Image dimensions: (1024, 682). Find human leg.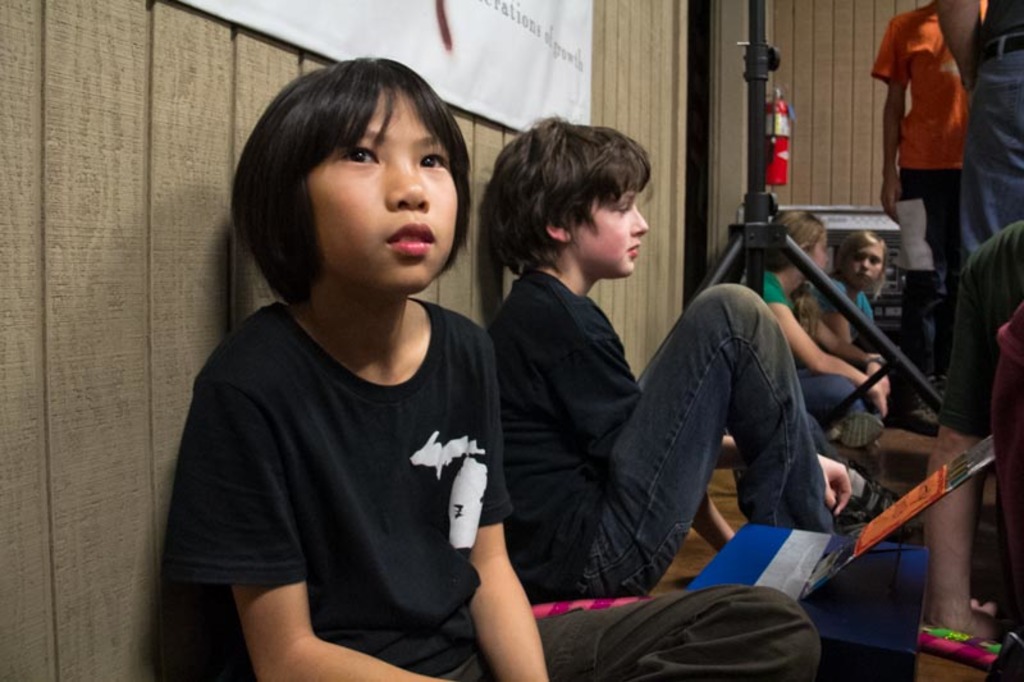
[left=431, top=586, right=806, bottom=681].
